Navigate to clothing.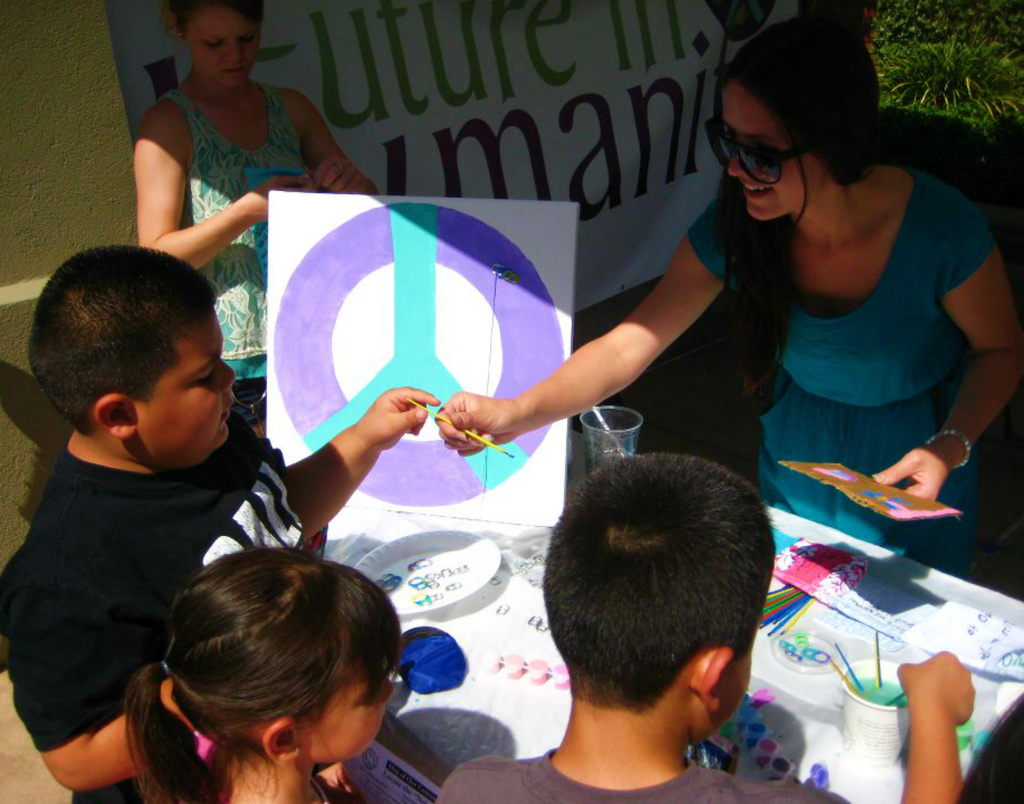
Navigation target: box=[695, 124, 998, 563].
